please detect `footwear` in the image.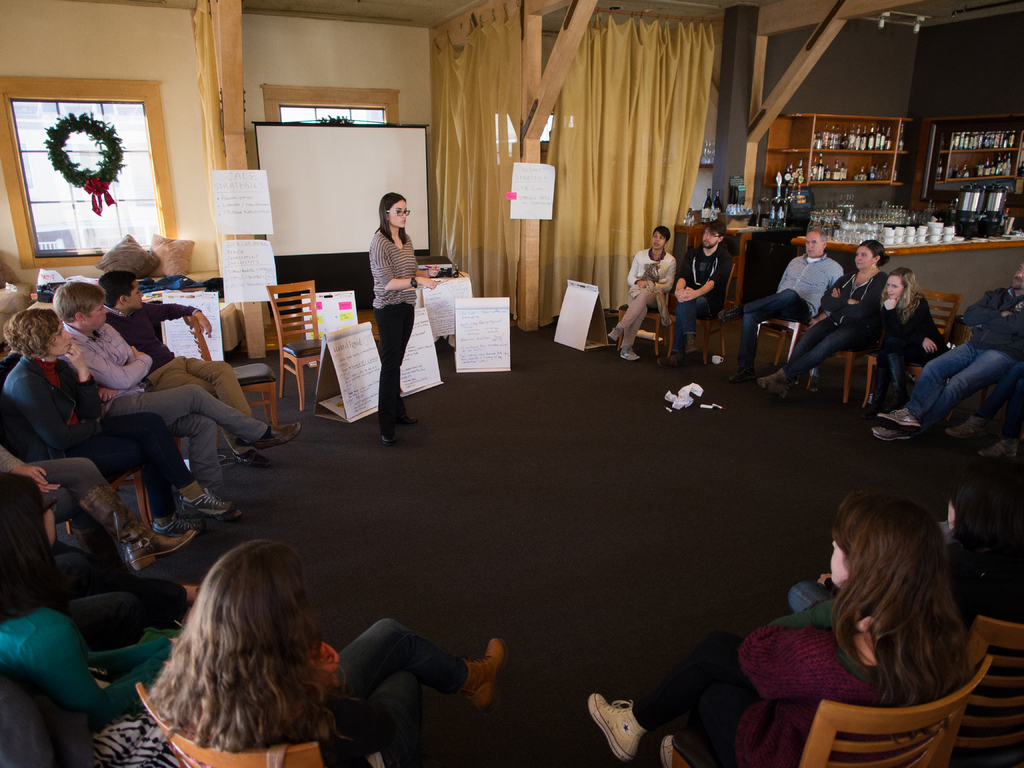
660,351,676,371.
